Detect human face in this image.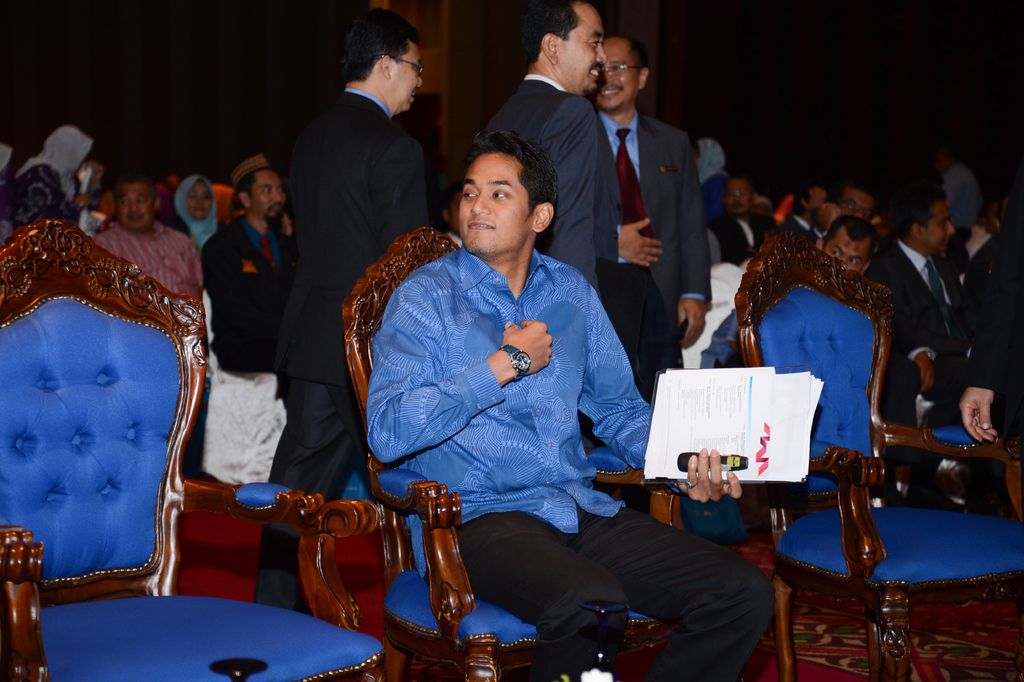
Detection: (left=728, top=180, right=750, bottom=214).
